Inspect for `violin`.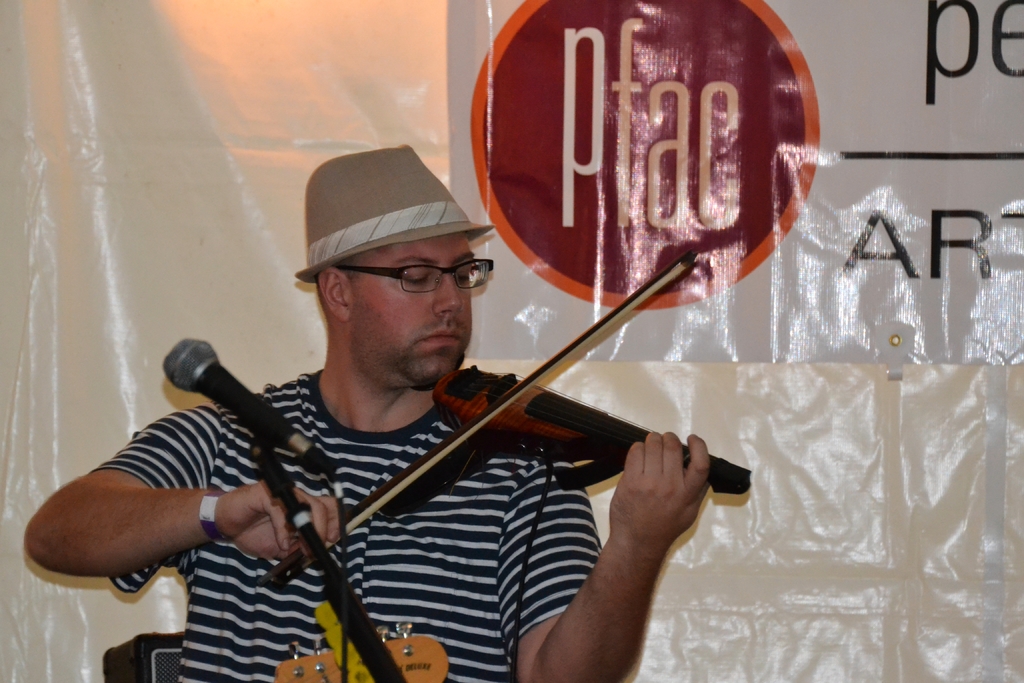
Inspection: <bbox>164, 277, 767, 611</bbox>.
